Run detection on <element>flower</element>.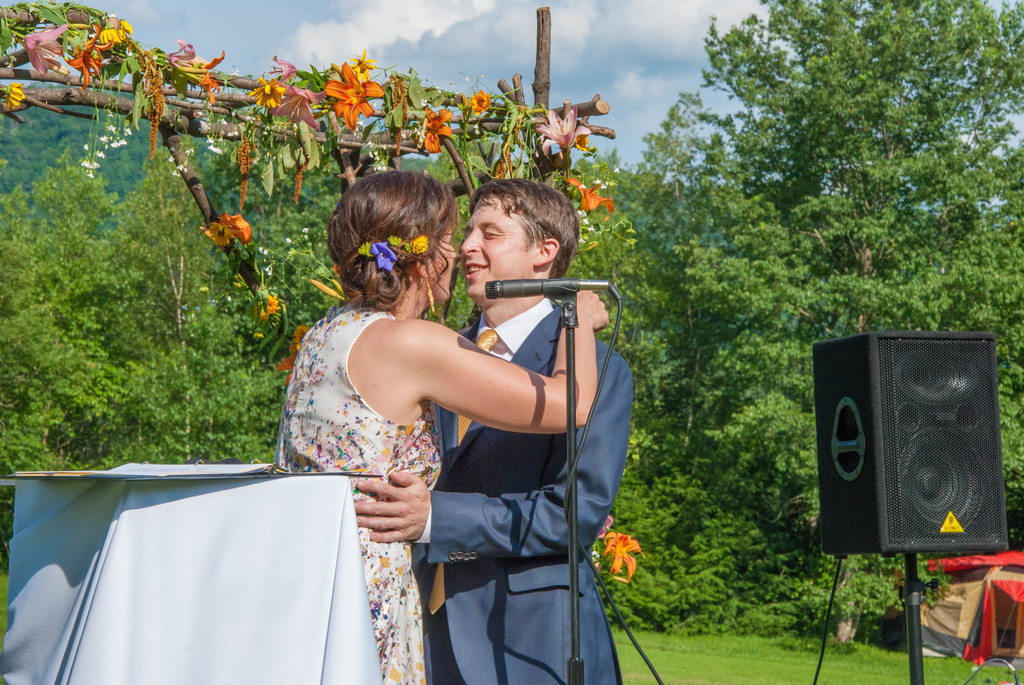
Result: box=[302, 57, 386, 121].
